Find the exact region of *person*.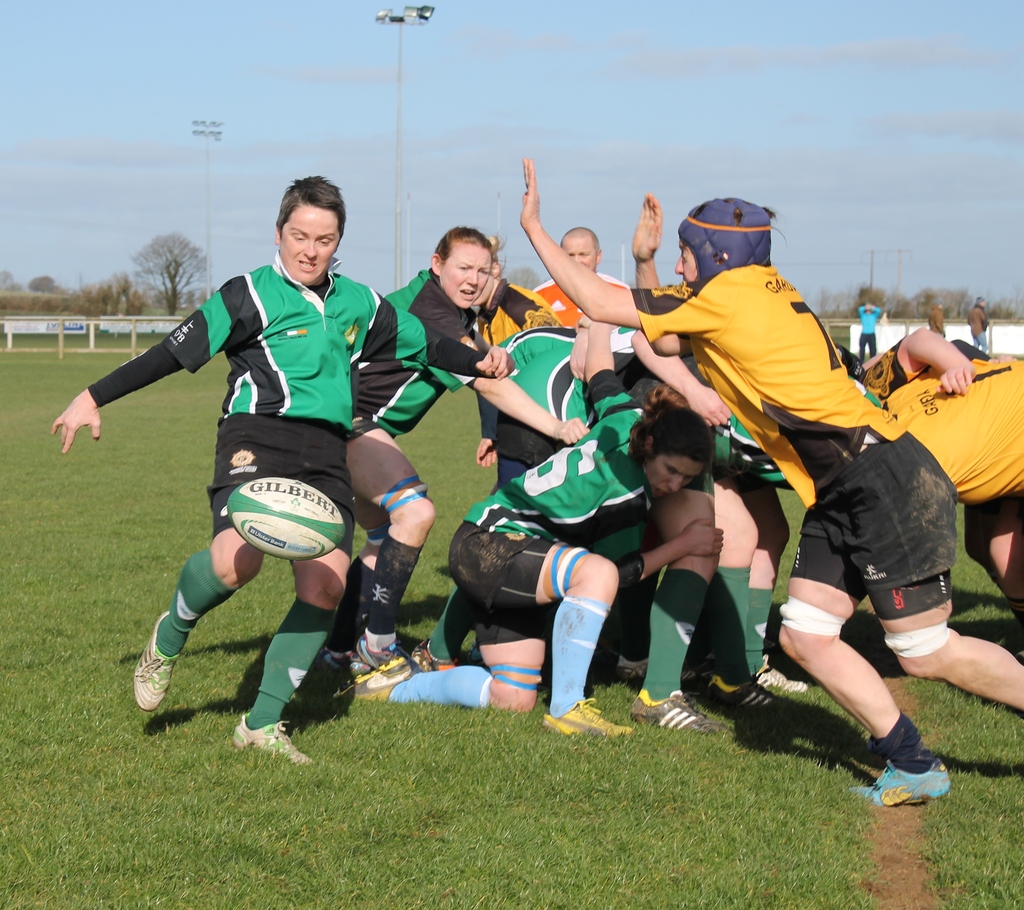
Exact region: l=964, t=296, r=989, b=350.
